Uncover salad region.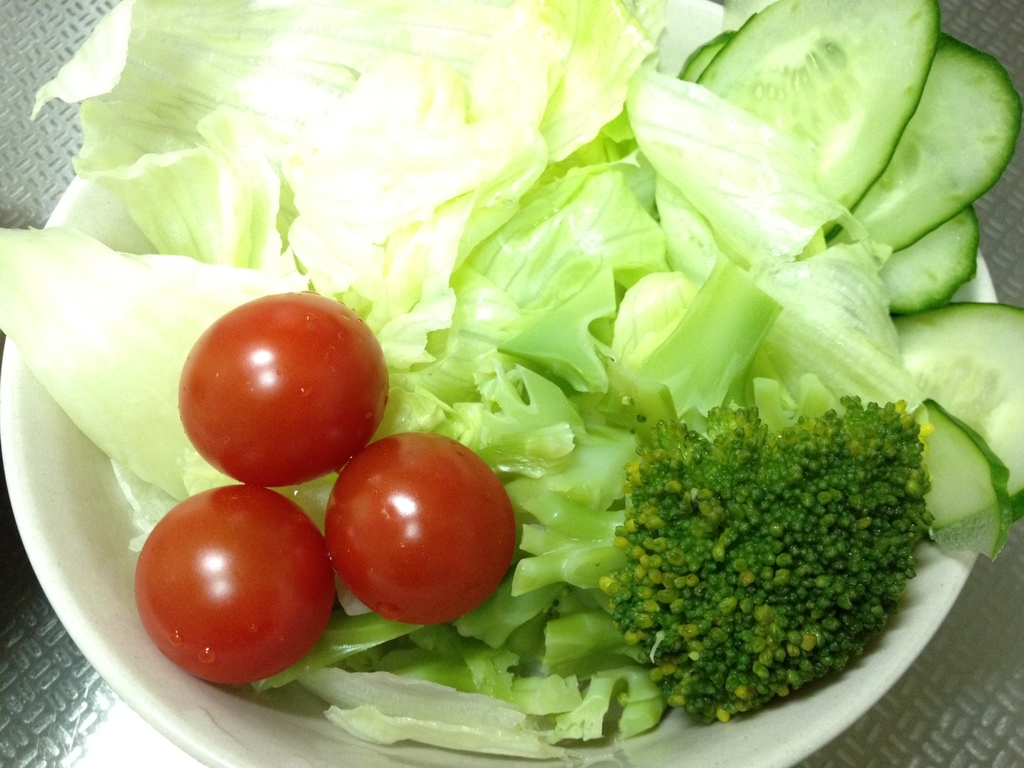
Uncovered: crop(0, 7, 1023, 742).
